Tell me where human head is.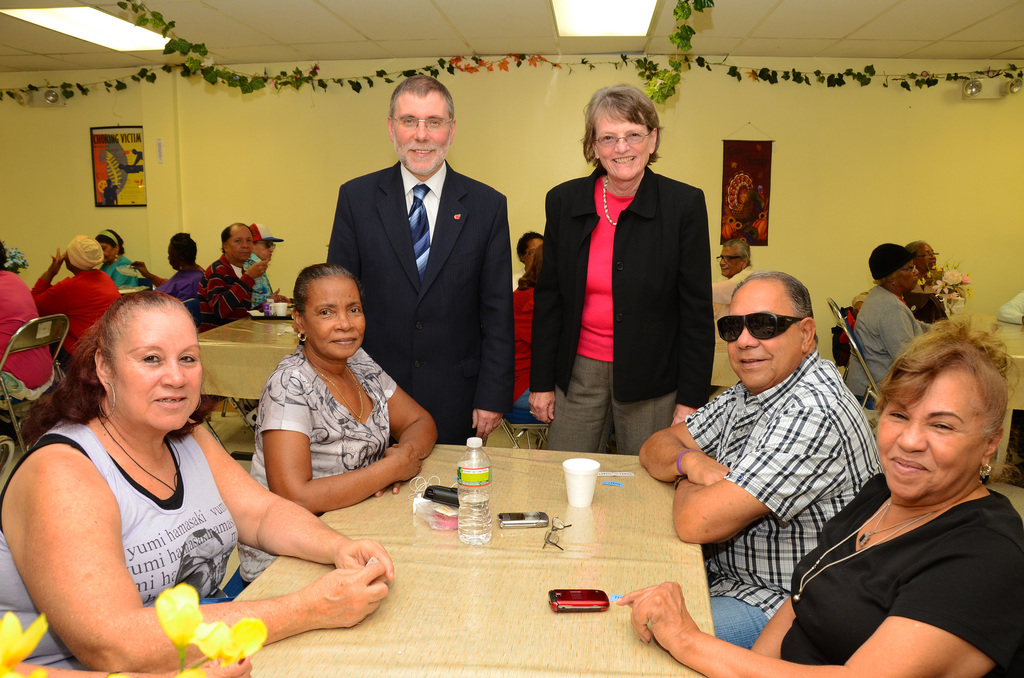
human head is at (165, 231, 200, 265).
